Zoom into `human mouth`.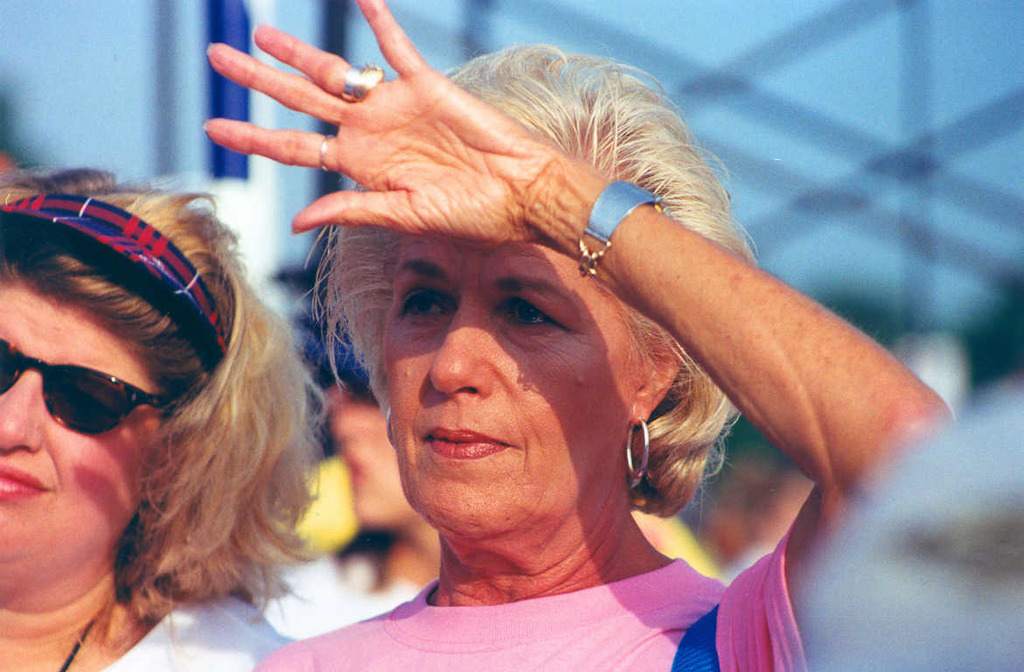
Zoom target: (419,427,510,465).
